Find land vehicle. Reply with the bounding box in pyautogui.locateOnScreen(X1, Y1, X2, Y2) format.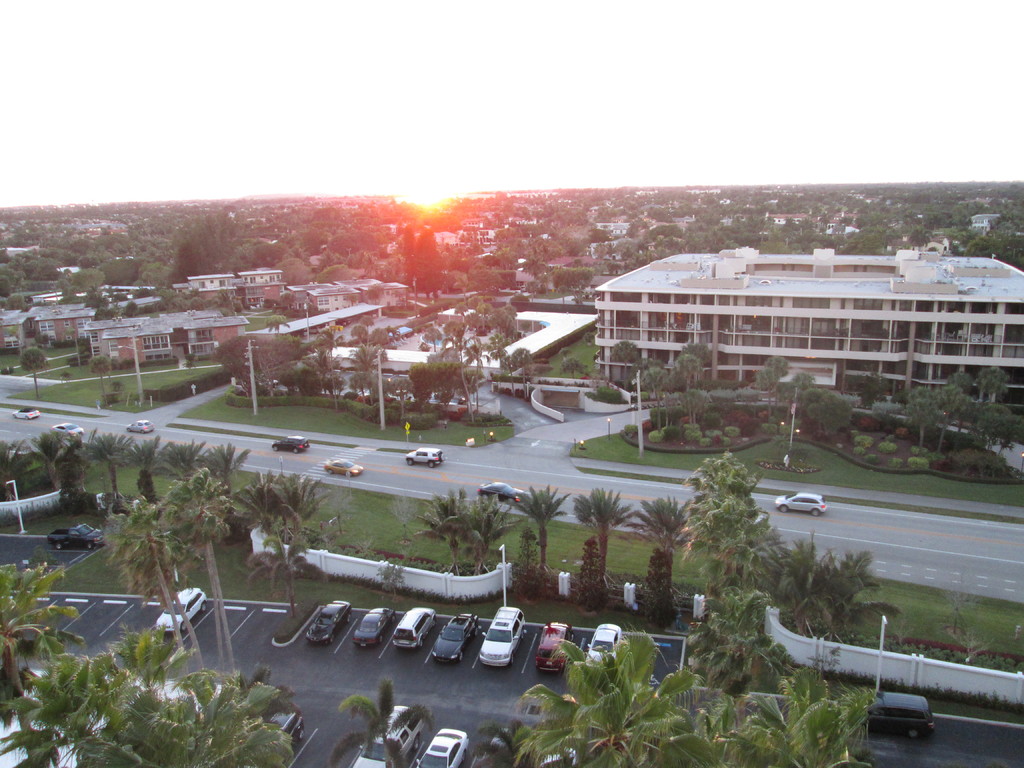
pyautogui.locateOnScreen(412, 726, 465, 767).
